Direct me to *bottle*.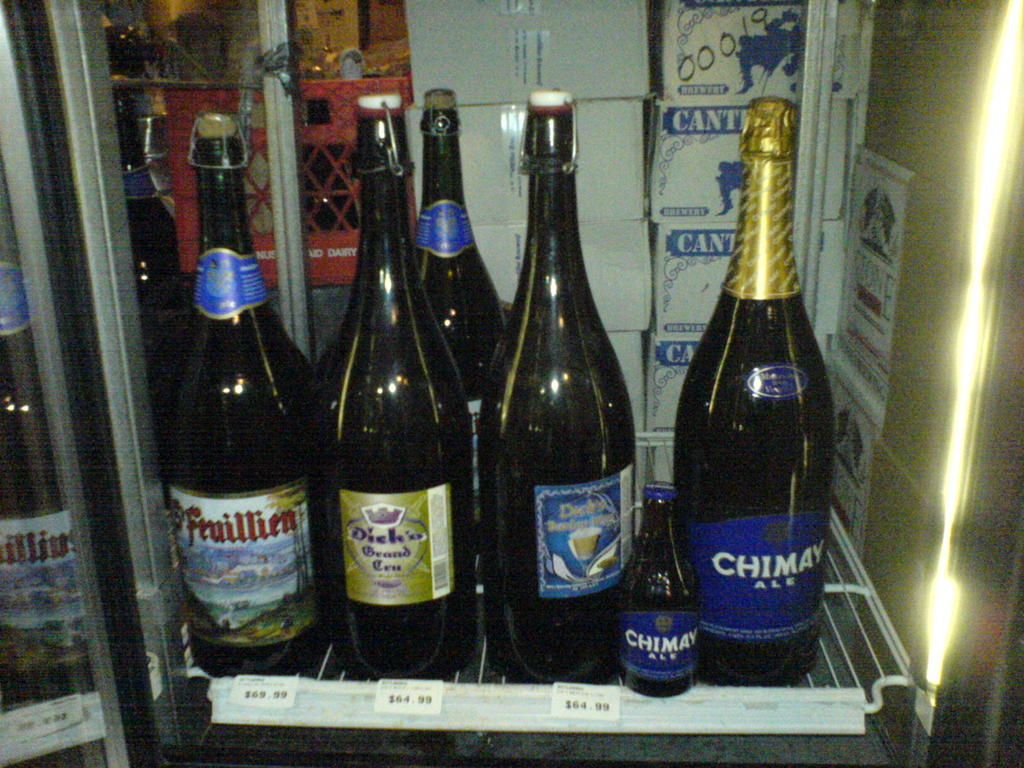
Direction: (left=663, top=107, right=841, bottom=678).
